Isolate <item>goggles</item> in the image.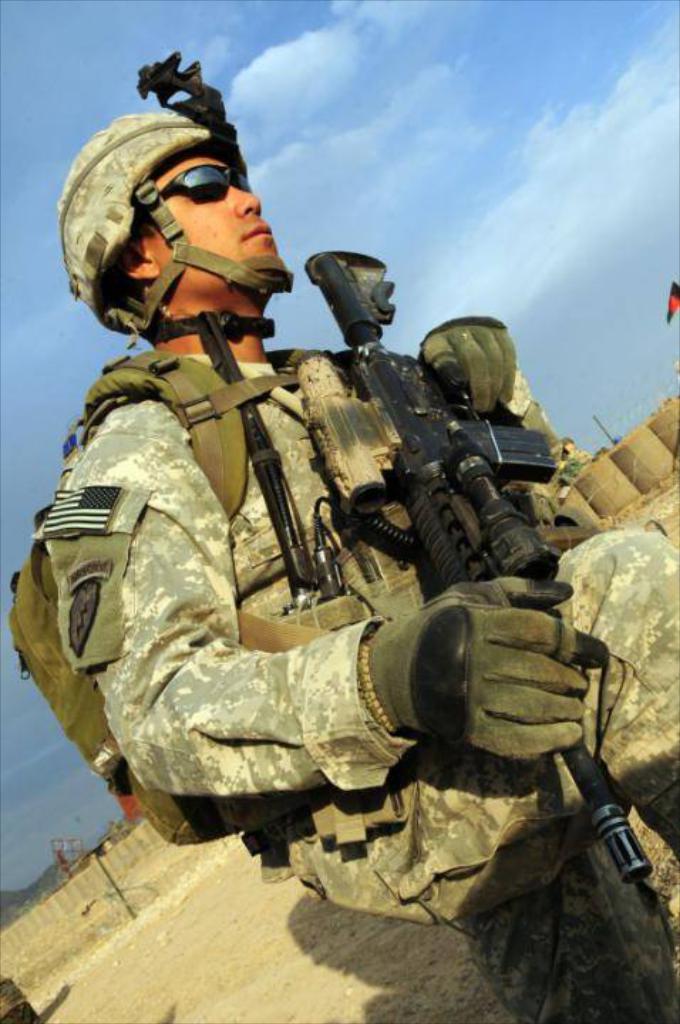
Isolated region: locate(135, 145, 246, 198).
